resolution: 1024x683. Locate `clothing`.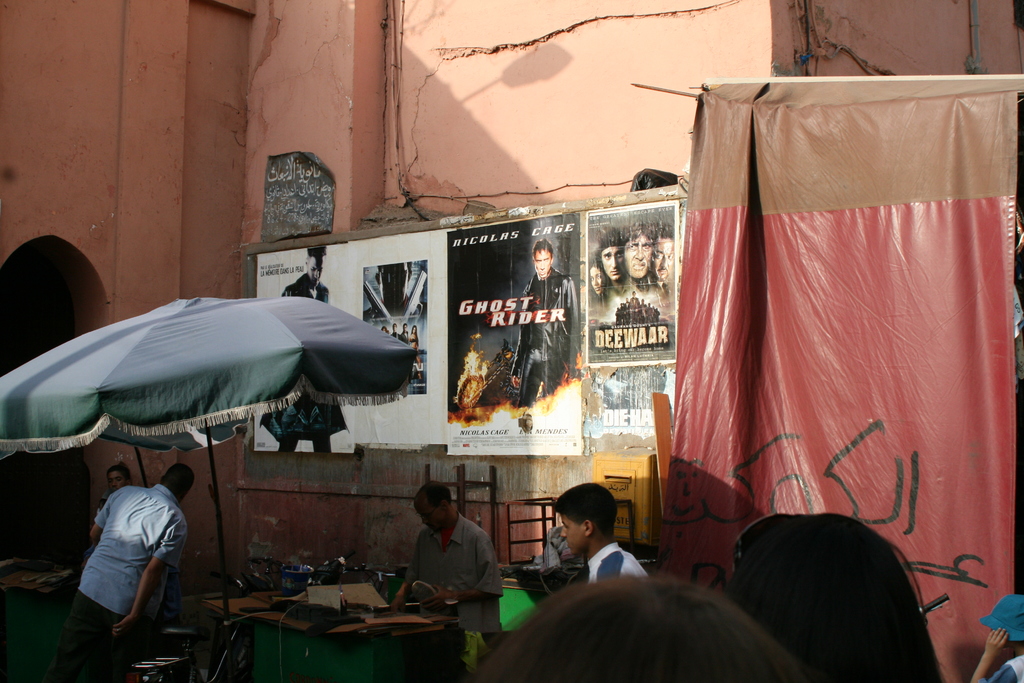
<bbox>580, 532, 652, 588</bbox>.
